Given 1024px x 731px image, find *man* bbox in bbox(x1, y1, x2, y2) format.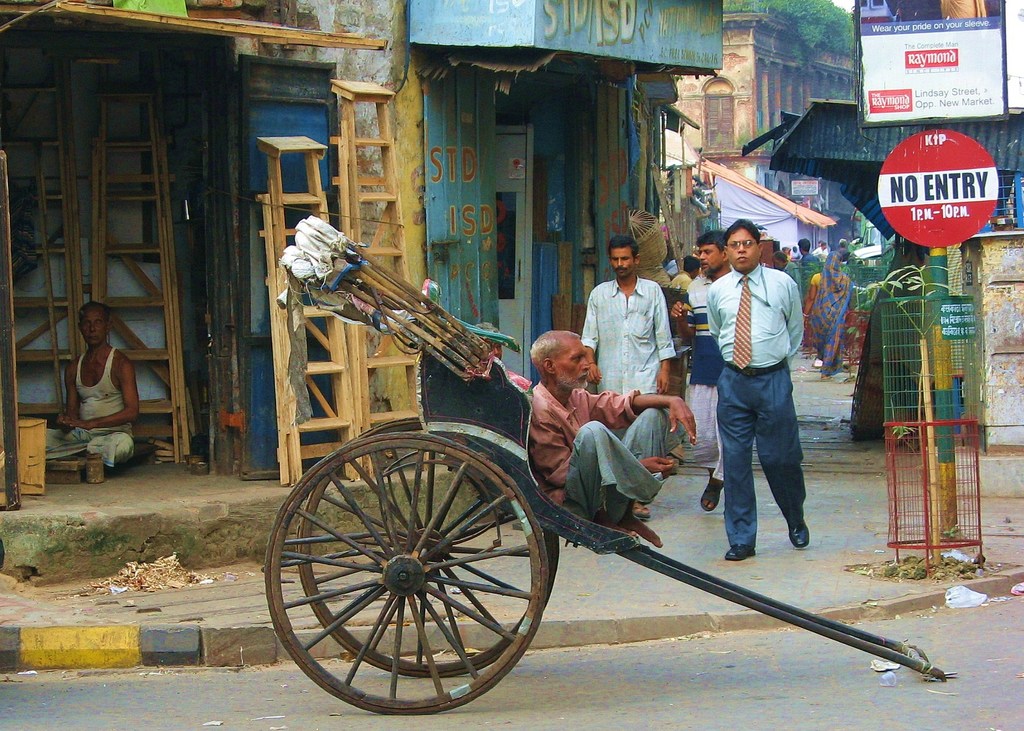
bbox(668, 230, 739, 516).
